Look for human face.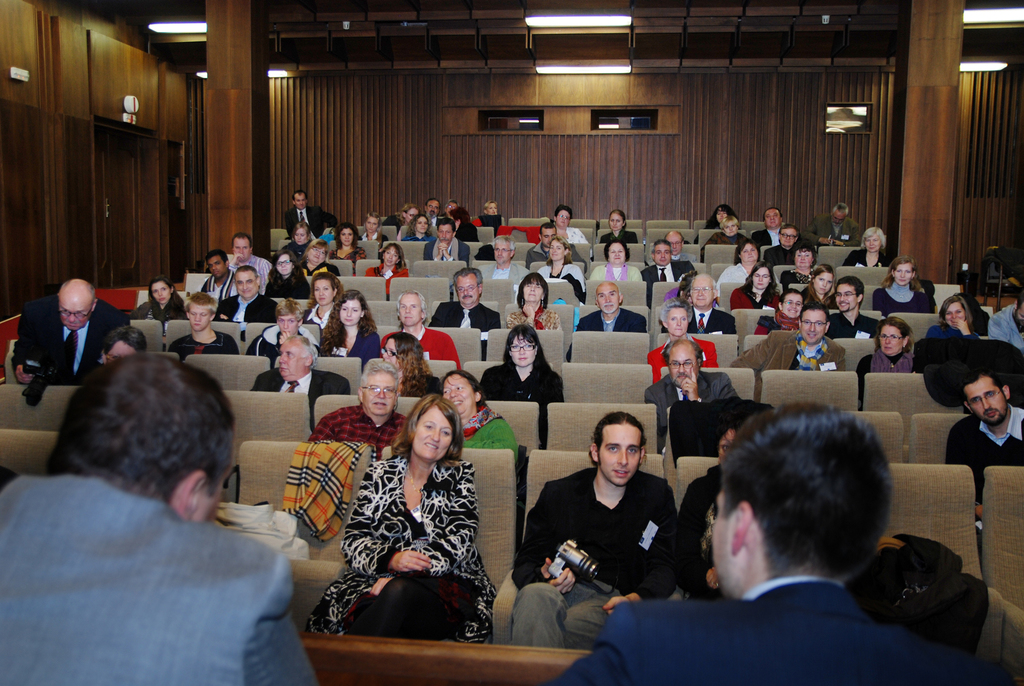
Found: locate(199, 452, 234, 521).
